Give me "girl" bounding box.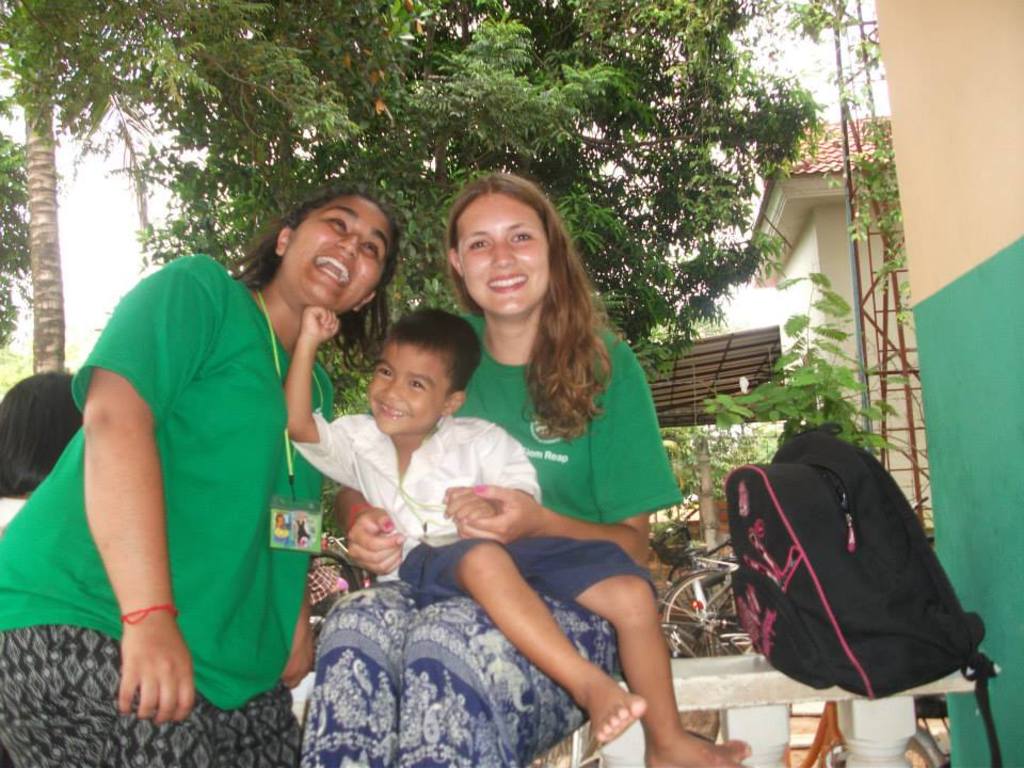
crop(304, 169, 683, 767).
